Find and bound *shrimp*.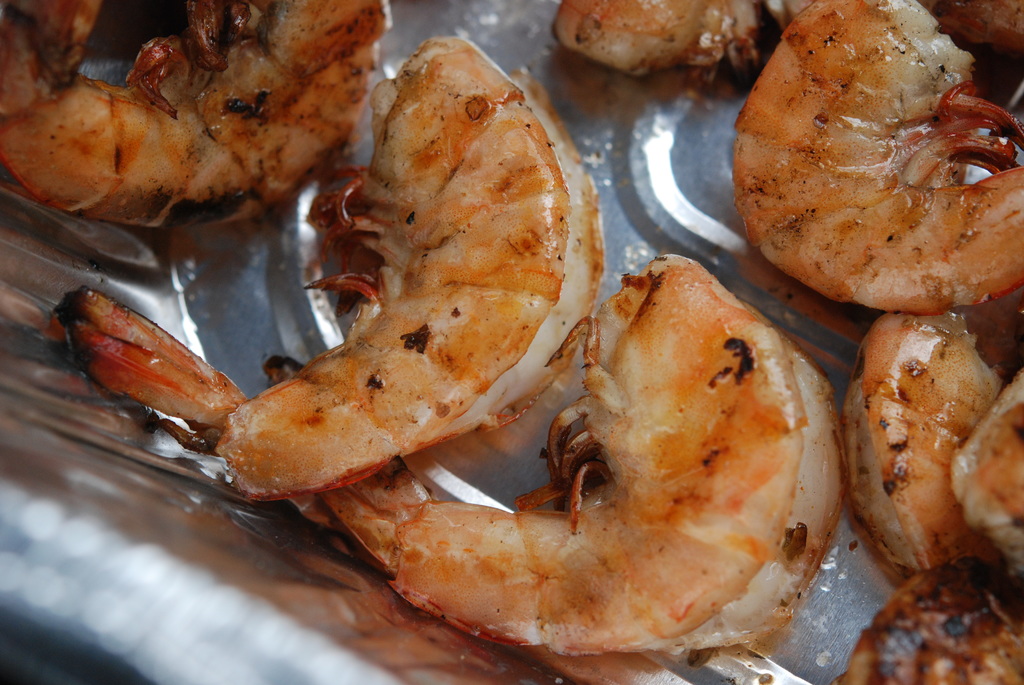
Bound: bbox=[0, 0, 388, 226].
